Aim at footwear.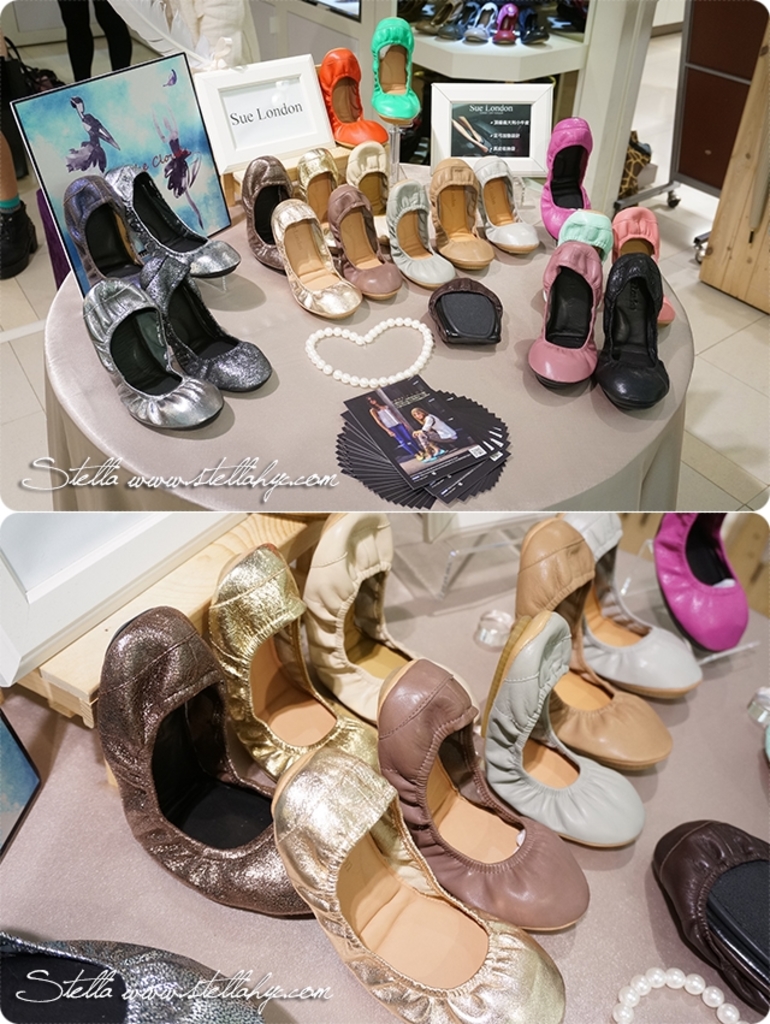
Aimed at (371,14,419,124).
